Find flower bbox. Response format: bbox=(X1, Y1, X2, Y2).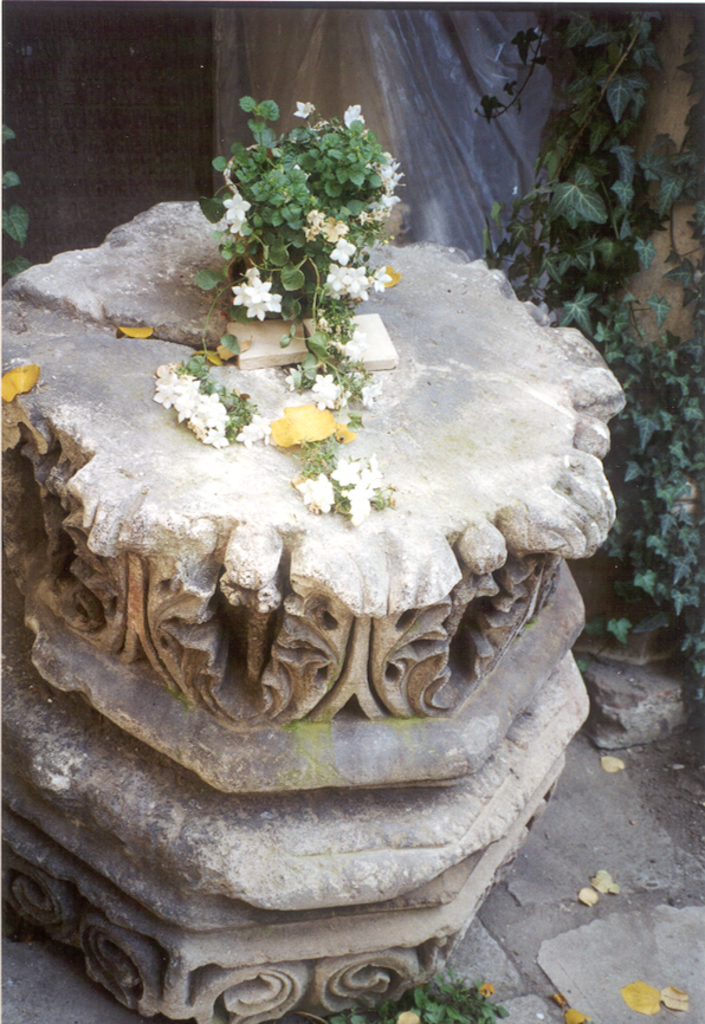
bbox=(343, 103, 363, 125).
